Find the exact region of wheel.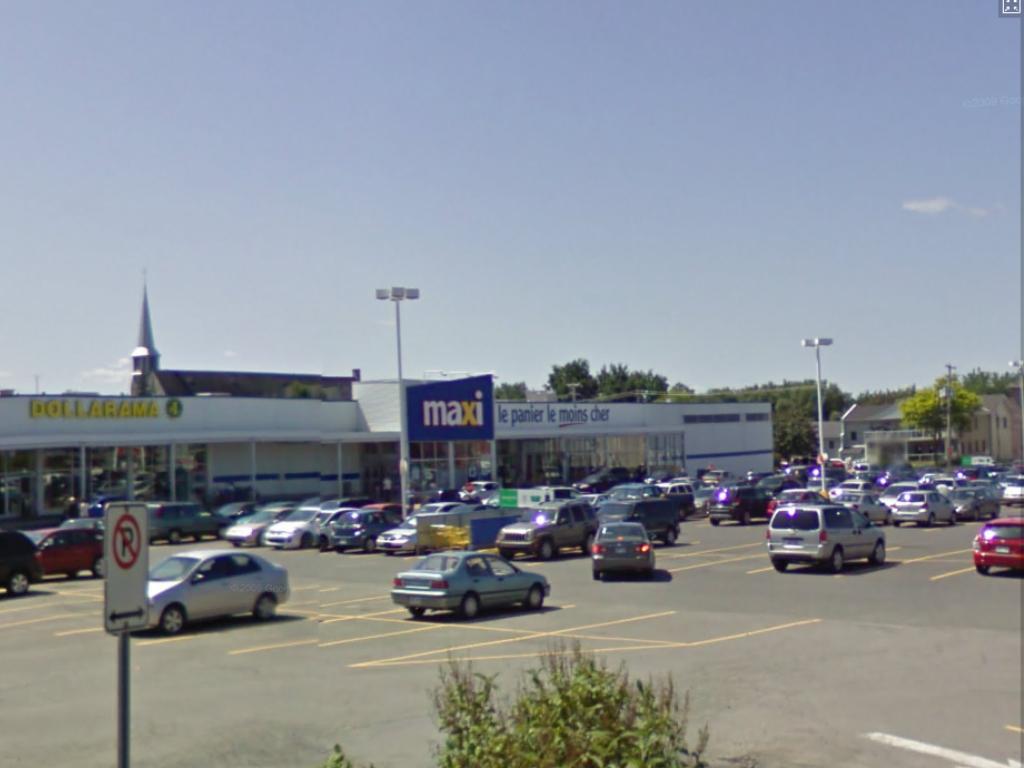
Exact region: crop(929, 513, 936, 525).
